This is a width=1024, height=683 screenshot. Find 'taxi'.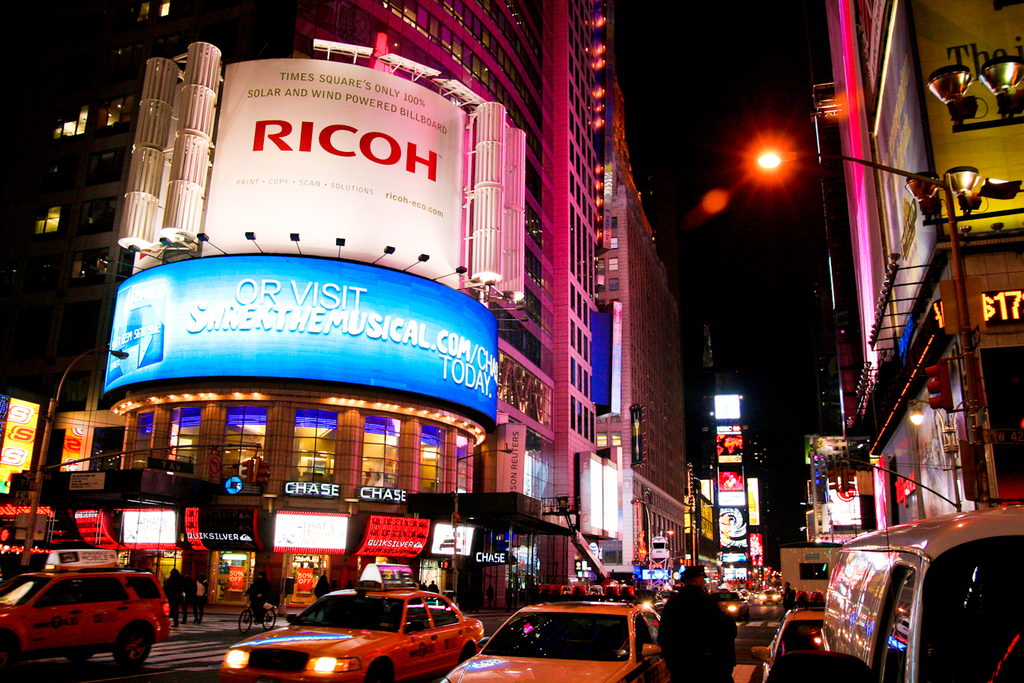
Bounding box: (x1=745, y1=592, x2=822, y2=682).
